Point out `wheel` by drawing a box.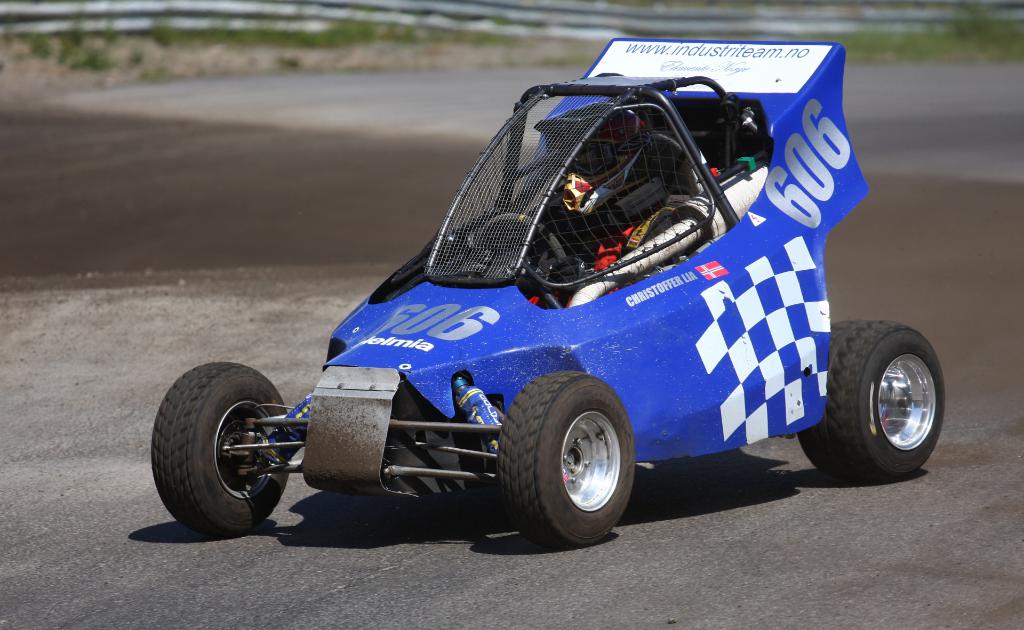
499,370,635,544.
